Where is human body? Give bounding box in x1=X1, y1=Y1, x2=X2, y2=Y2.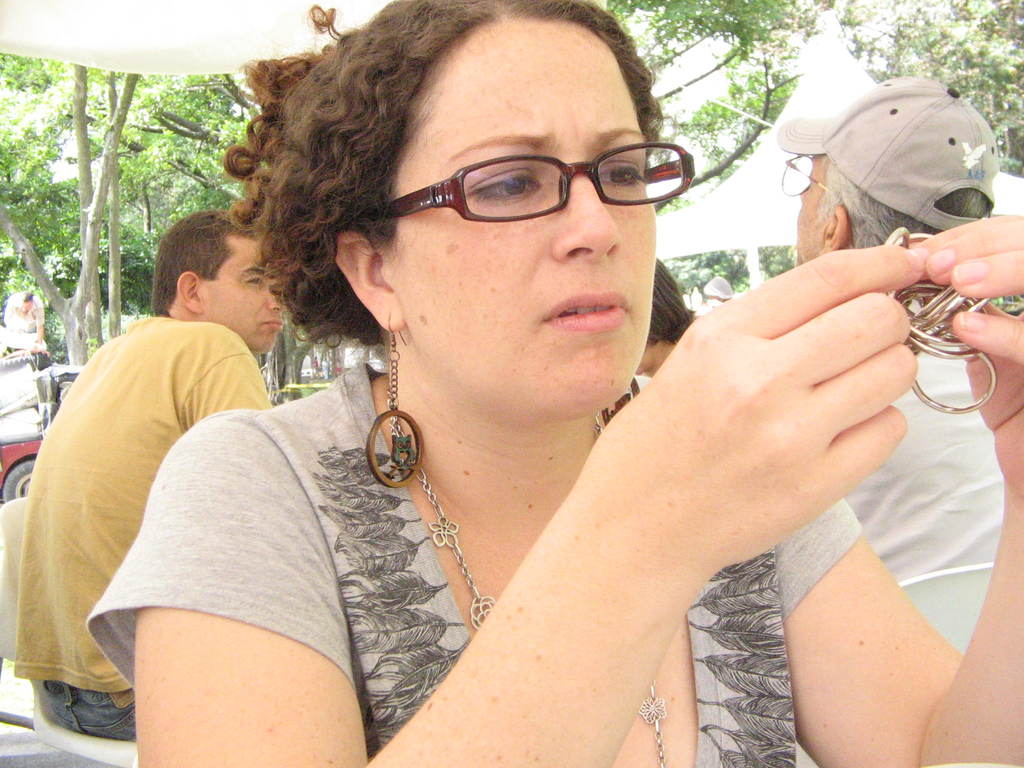
x1=778, y1=74, x2=1005, y2=585.
